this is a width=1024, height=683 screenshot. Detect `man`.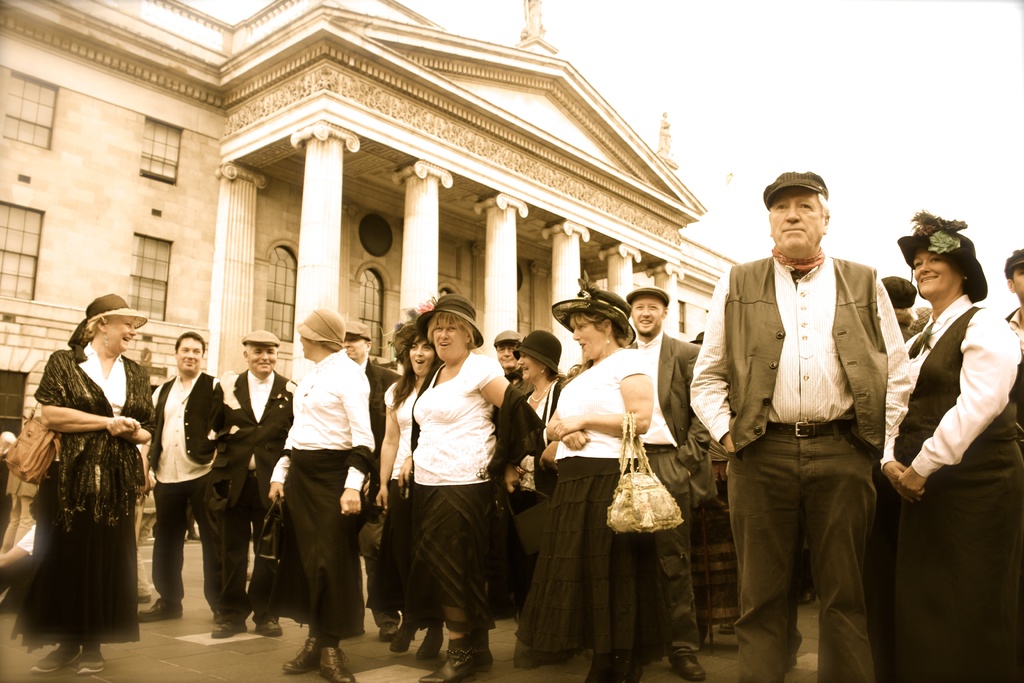
bbox=[630, 284, 714, 682].
